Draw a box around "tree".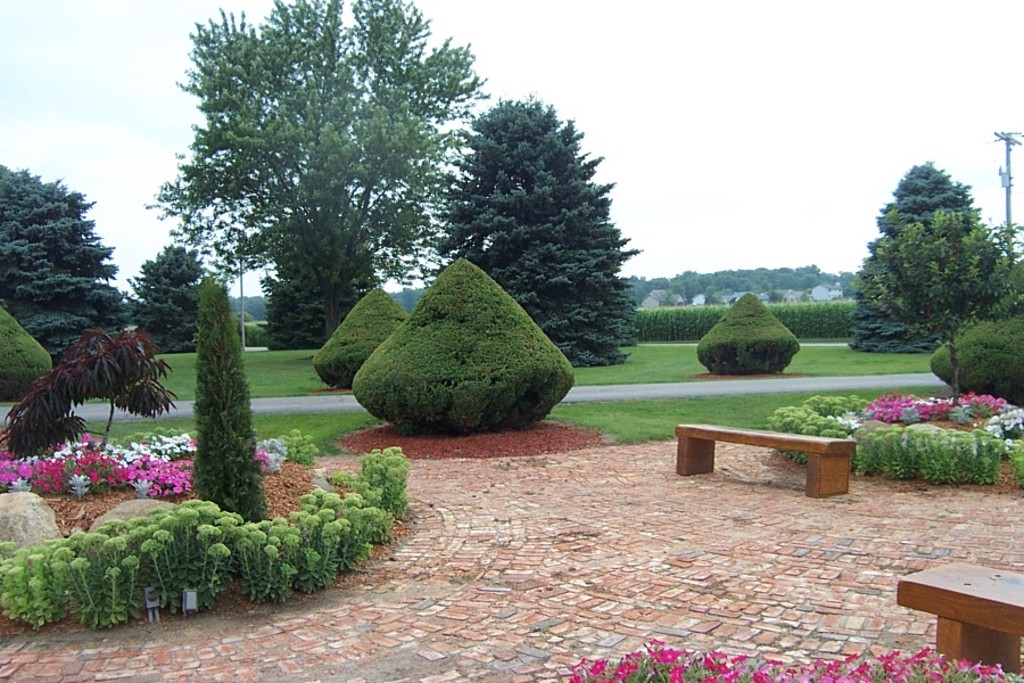
region(151, 11, 474, 367).
